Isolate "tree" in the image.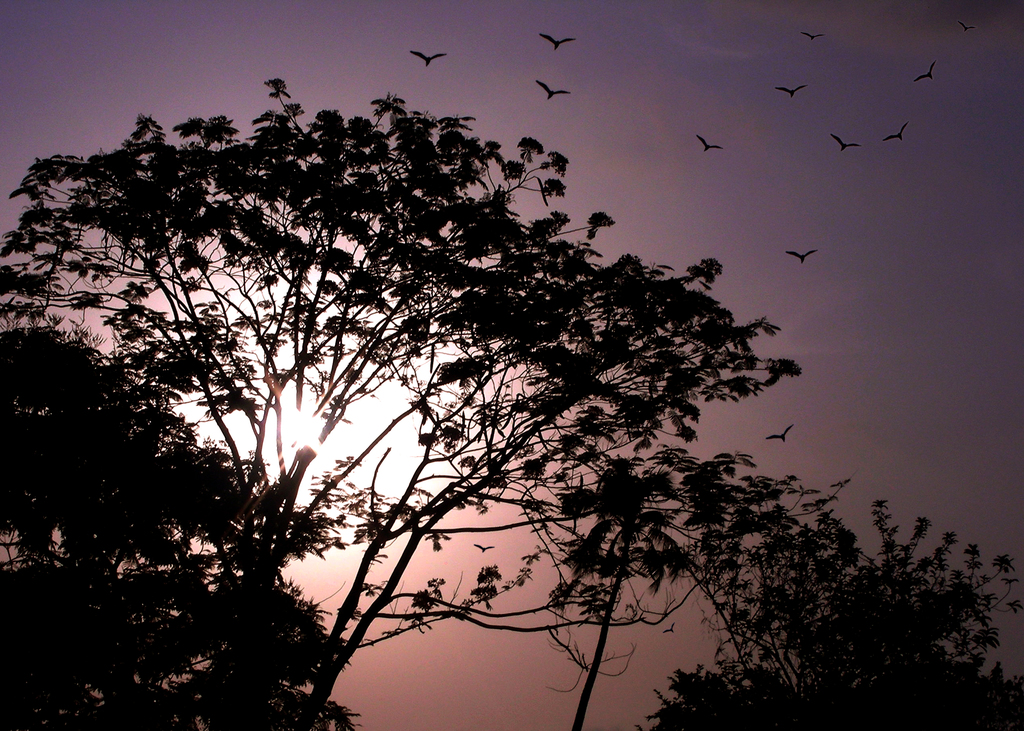
Isolated region: rect(24, 31, 888, 730).
